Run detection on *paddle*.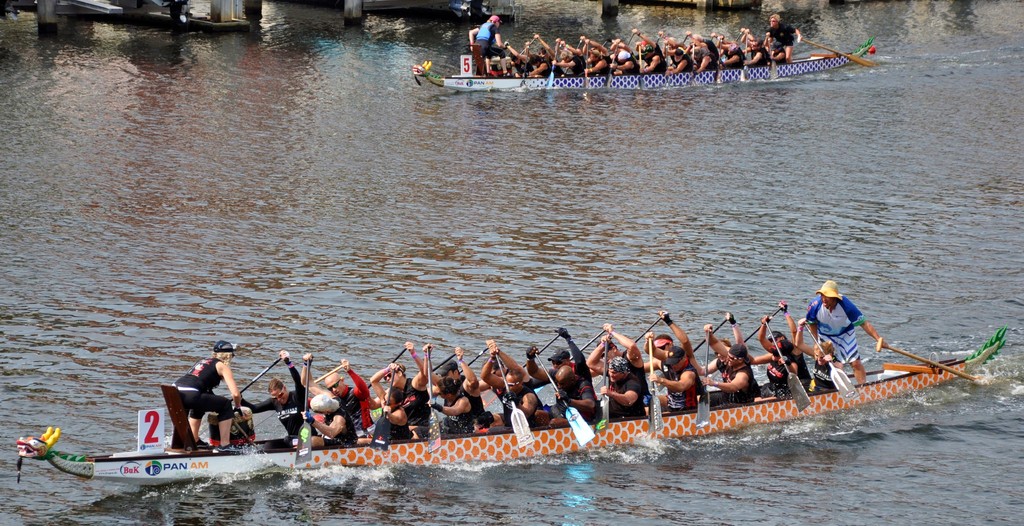
Result: x1=650 y1=338 x2=662 y2=433.
